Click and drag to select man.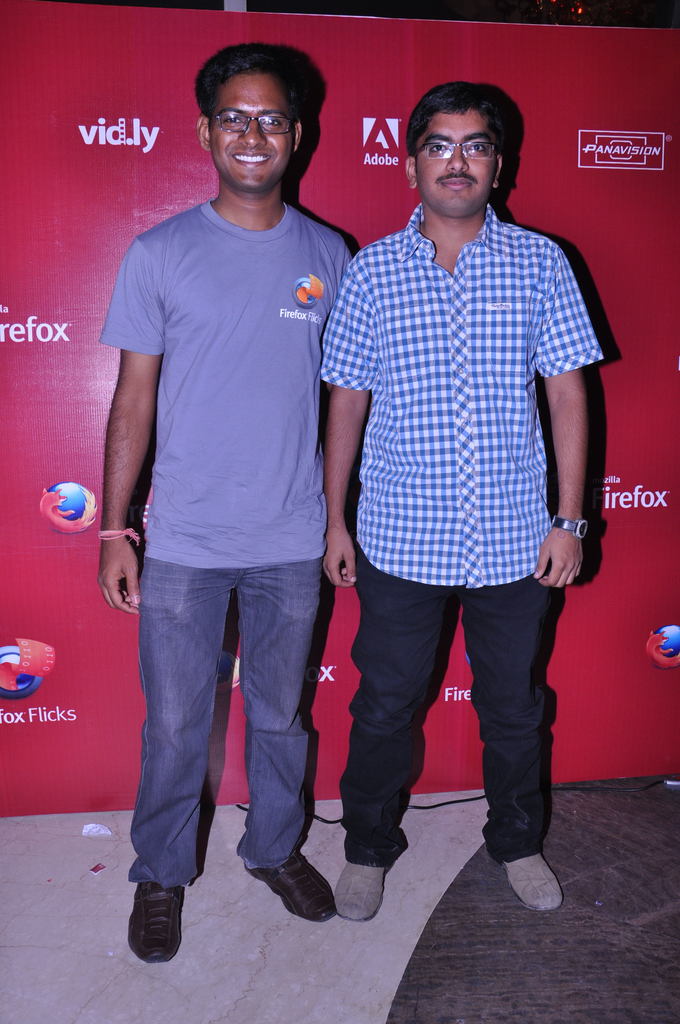
Selection: 314, 200, 583, 867.
